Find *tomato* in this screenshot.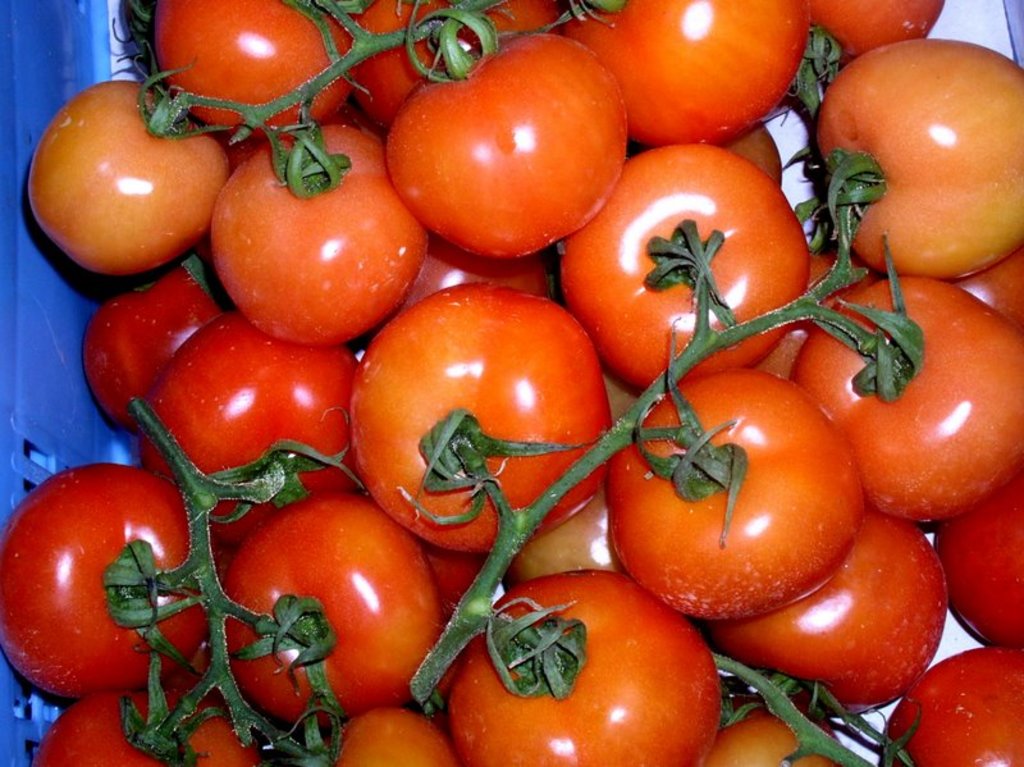
The bounding box for *tomato* is [700, 716, 845, 766].
